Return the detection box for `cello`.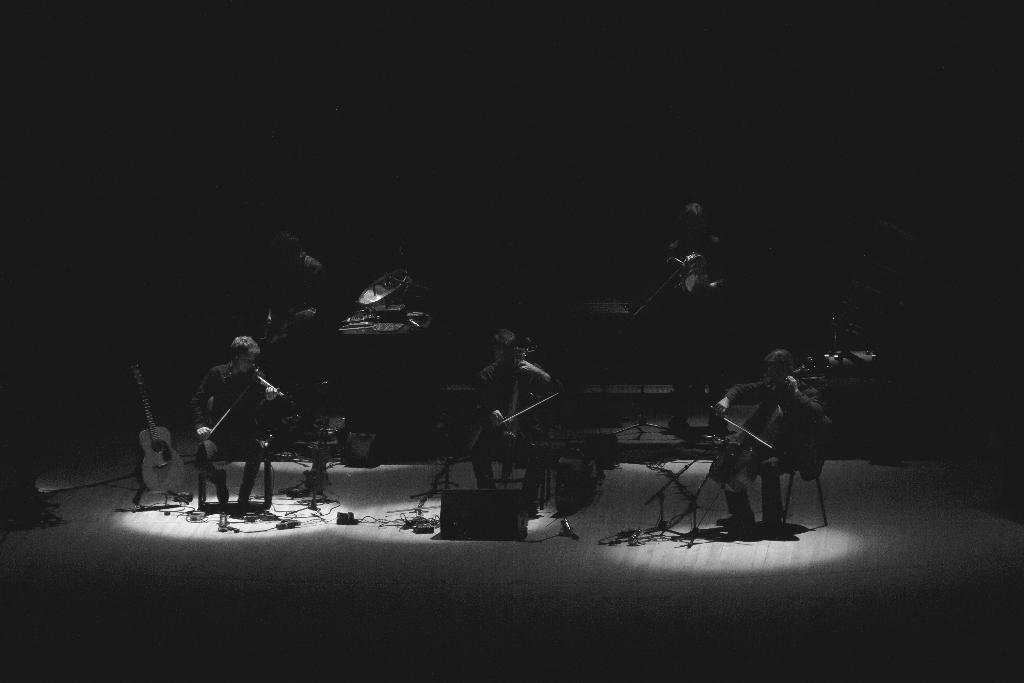
{"x1": 713, "y1": 349, "x2": 822, "y2": 486}.
